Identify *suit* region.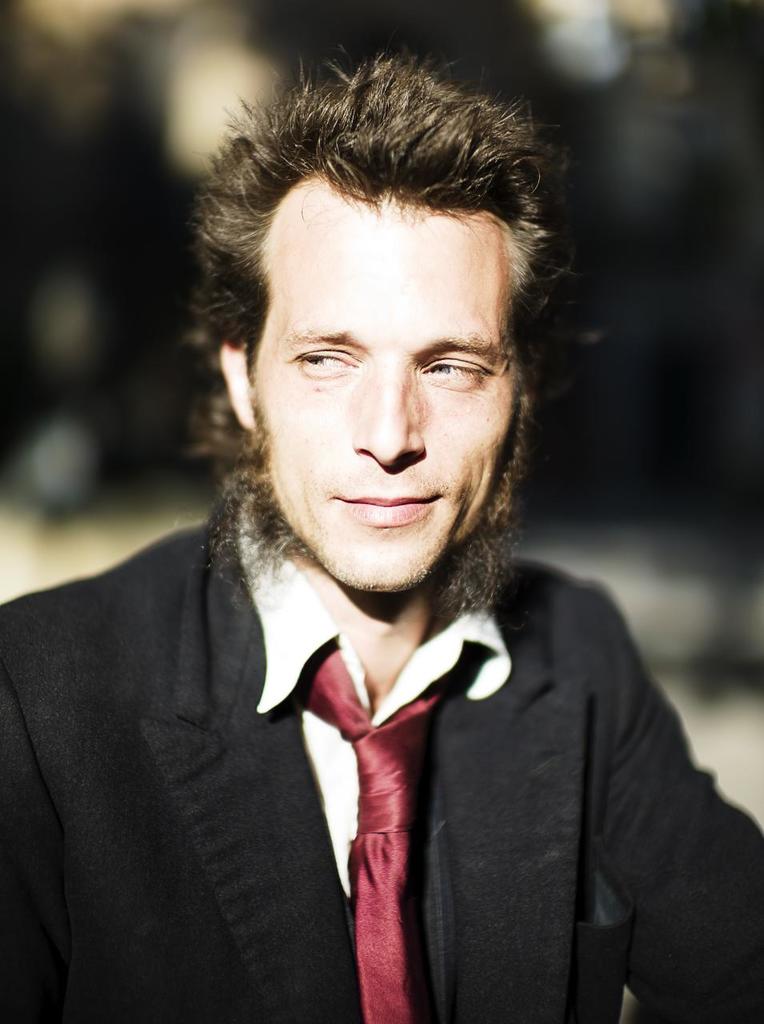
Region: (0, 490, 763, 1023).
